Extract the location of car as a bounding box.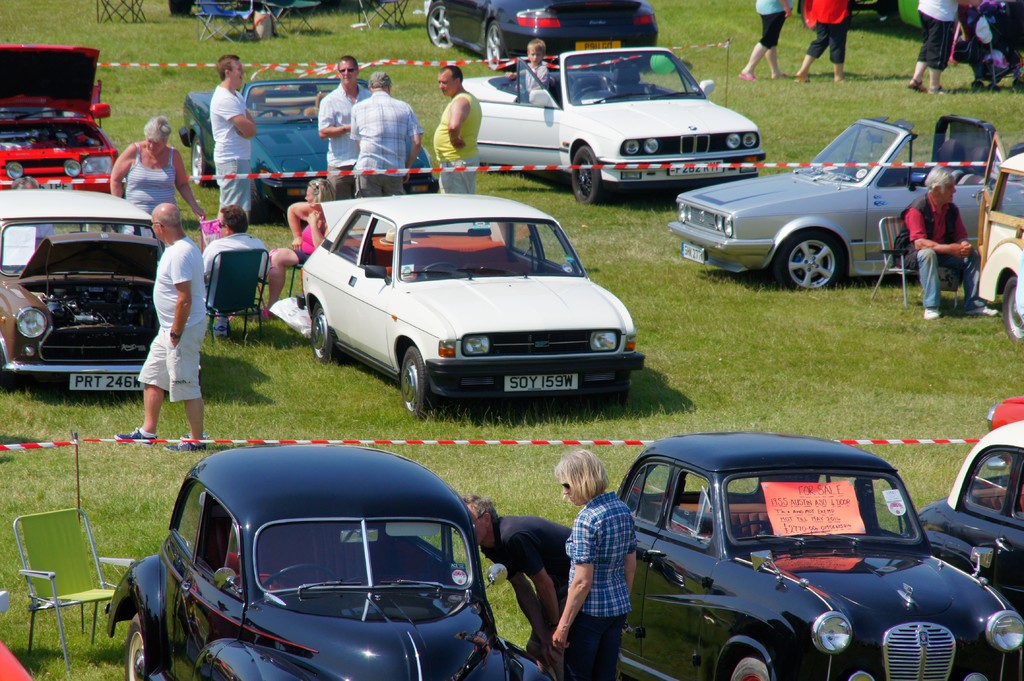
922, 434, 1022, 680.
